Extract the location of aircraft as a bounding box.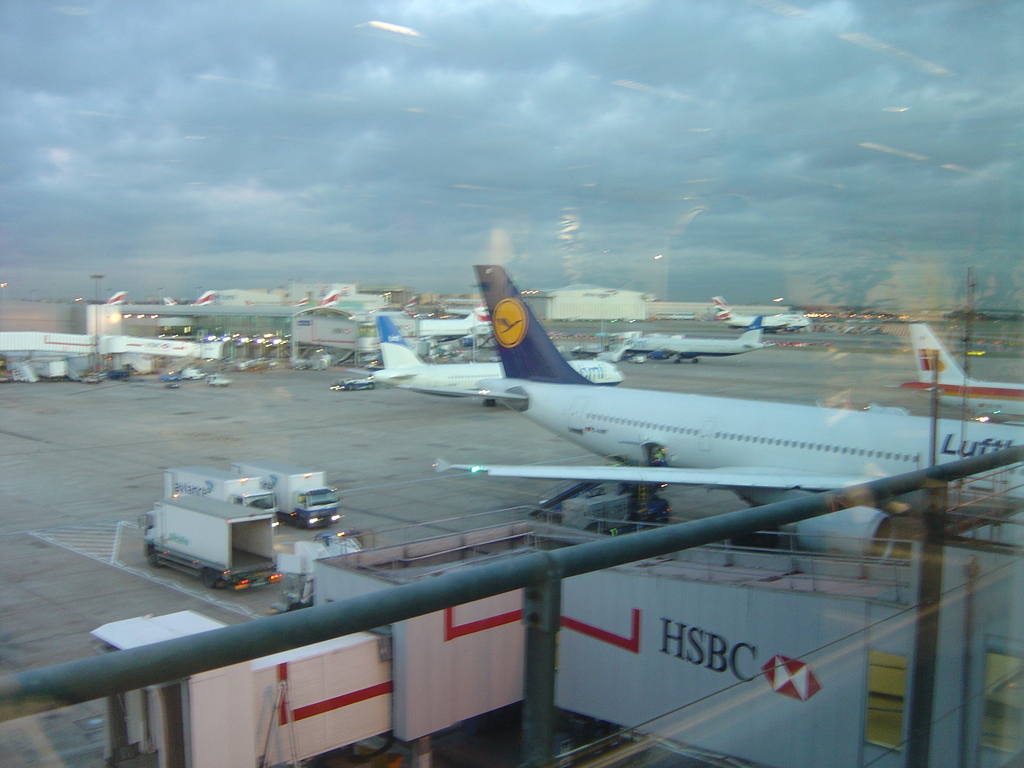
394:261:1023:564.
